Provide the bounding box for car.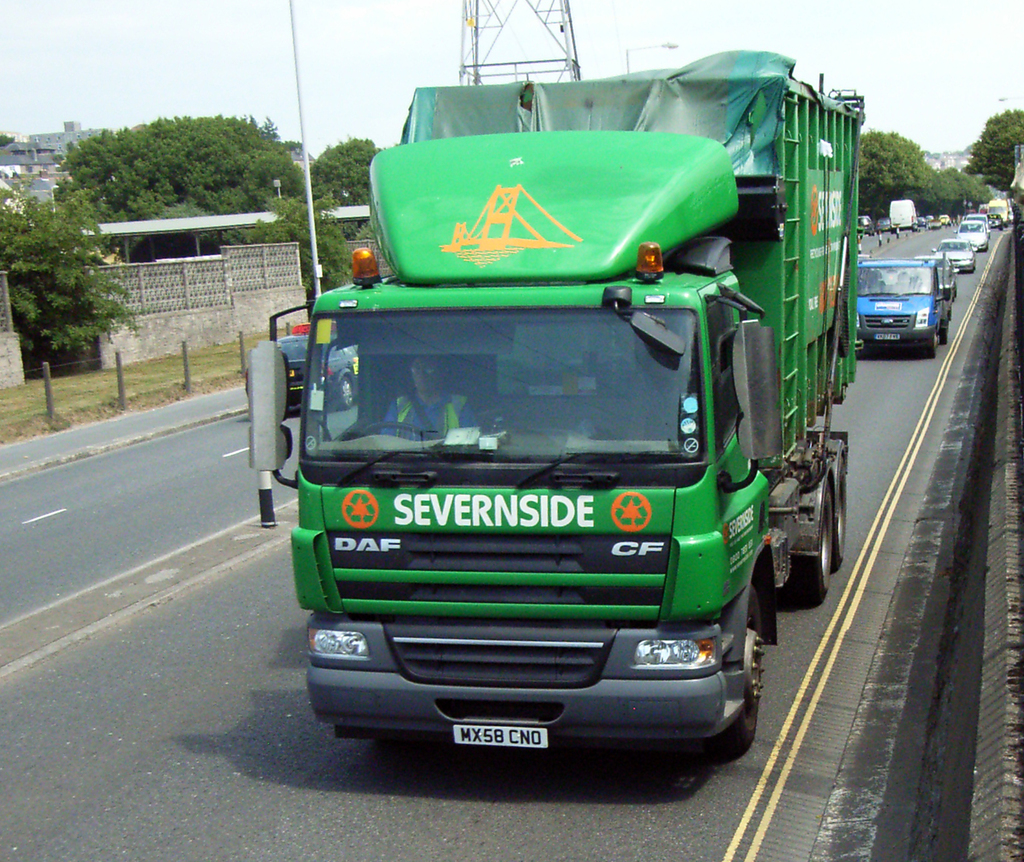
<region>988, 211, 1000, 228</region>.
